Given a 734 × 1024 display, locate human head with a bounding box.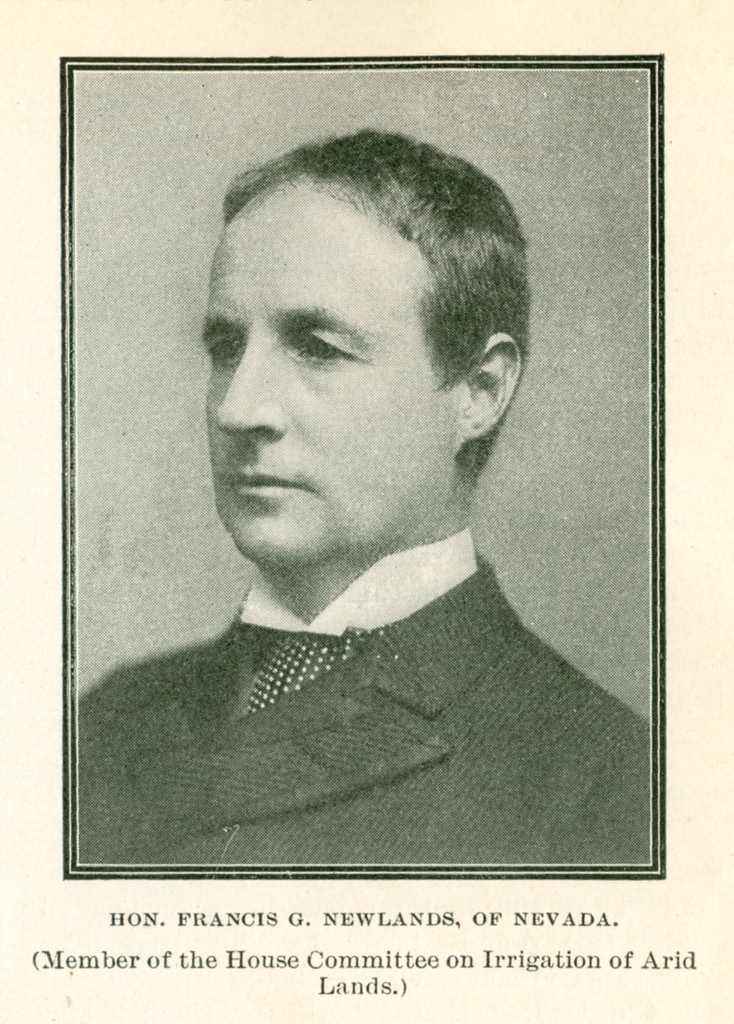
Located: bbox(194, 128, 518, 546).
